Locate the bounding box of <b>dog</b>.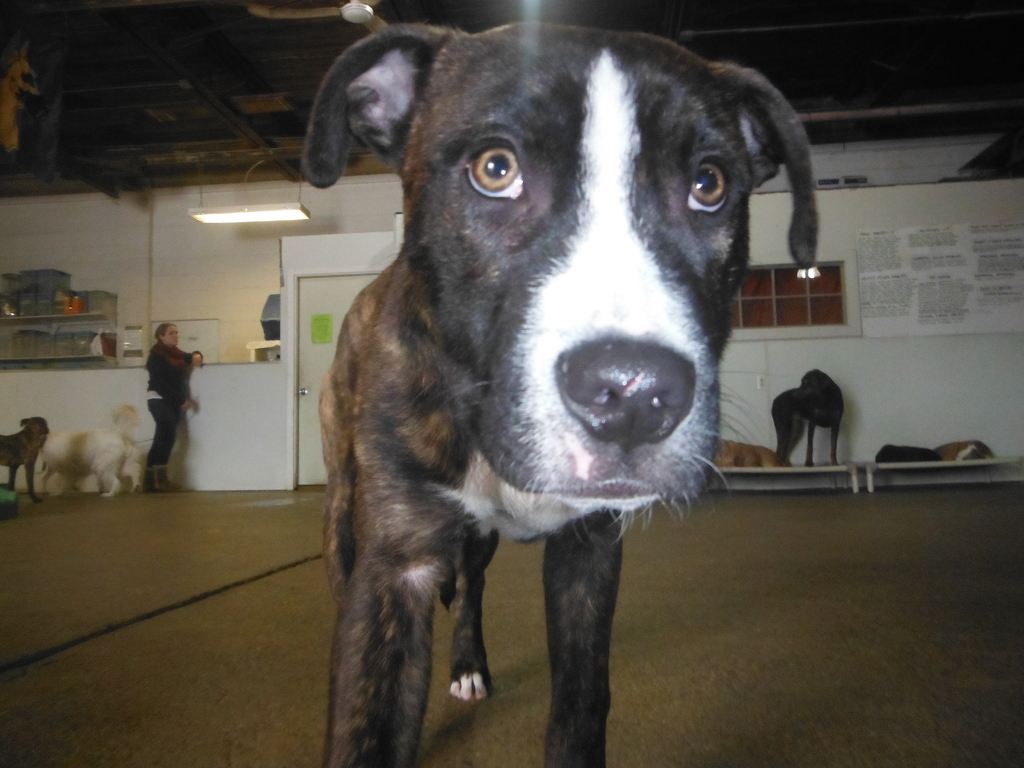
Bounding box: 712 437 781 468.
